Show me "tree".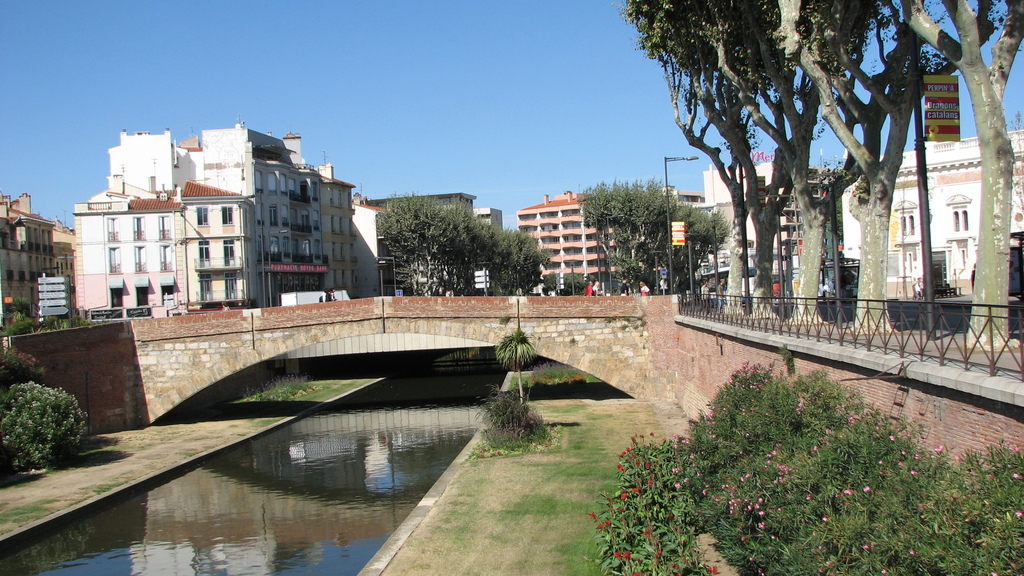
"tree" is here: bbox=[570, 171, 686, 307].
